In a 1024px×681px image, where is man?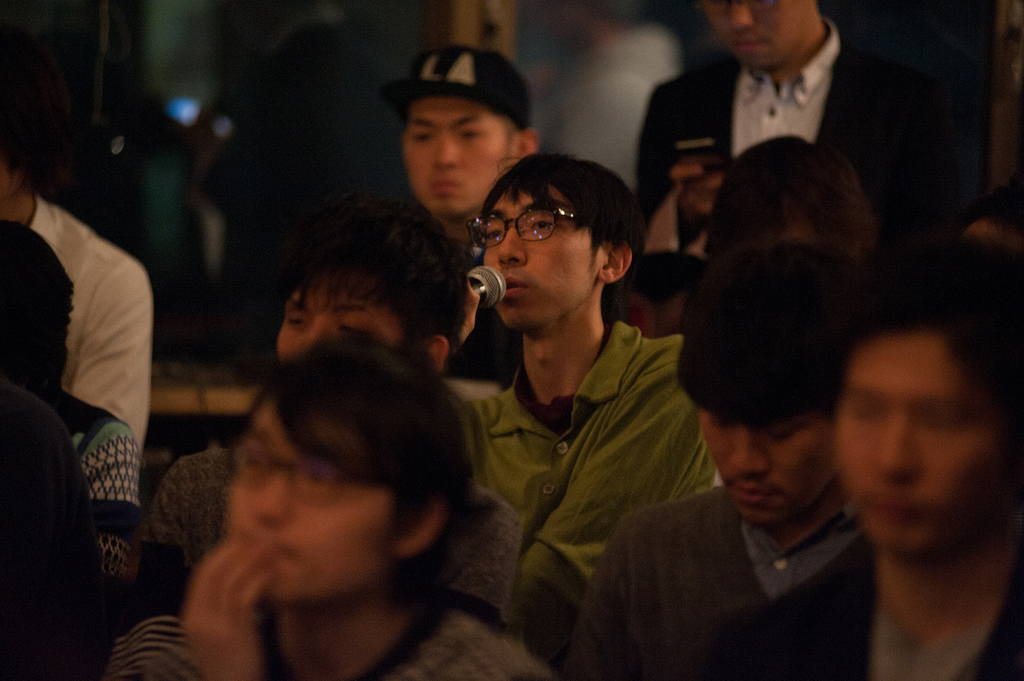
region(114, 325, 545, 680).
